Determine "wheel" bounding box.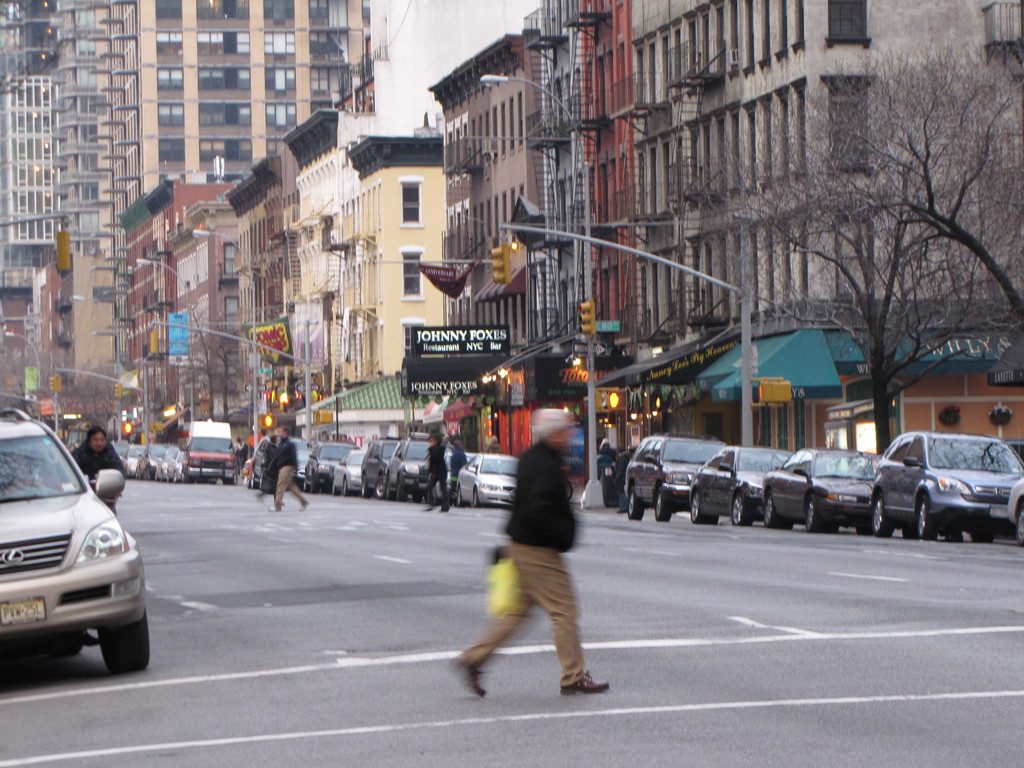
Determined: crop(653, 485, 675, 522).
